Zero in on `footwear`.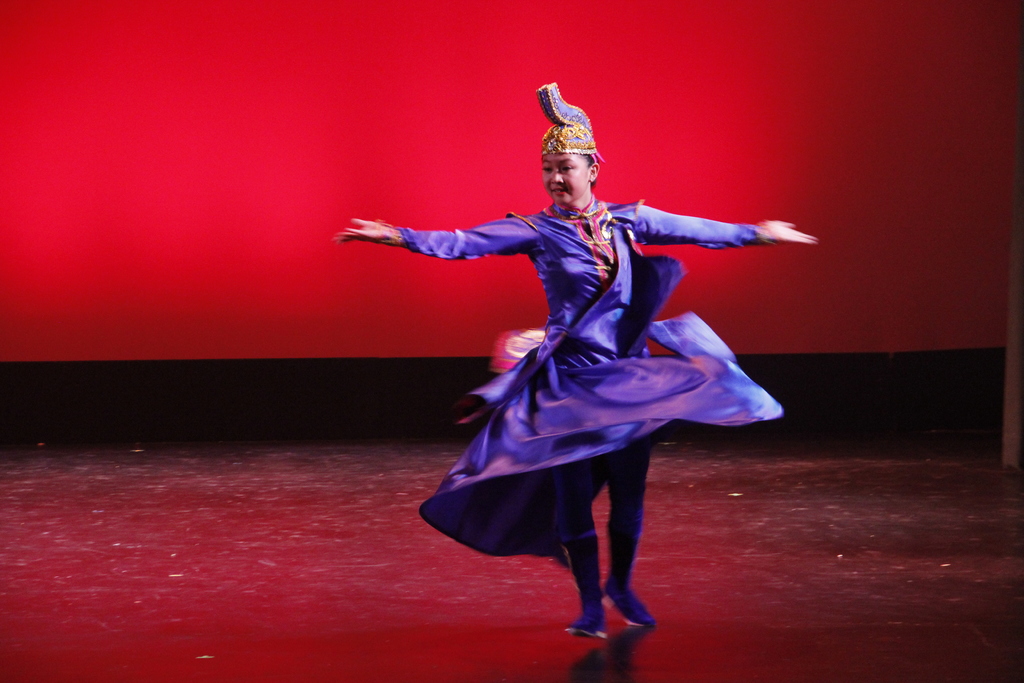
Zeroed in: [599, 587, 650, 628].
